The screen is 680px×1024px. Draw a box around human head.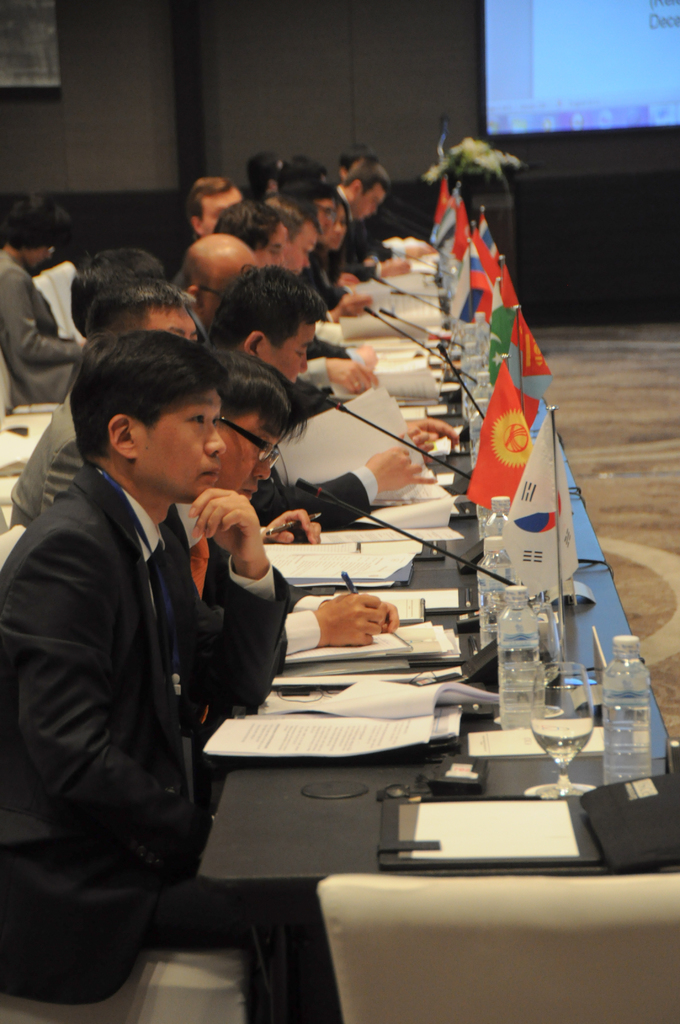
x1=286, y1=154, x2=325, y2=184.
